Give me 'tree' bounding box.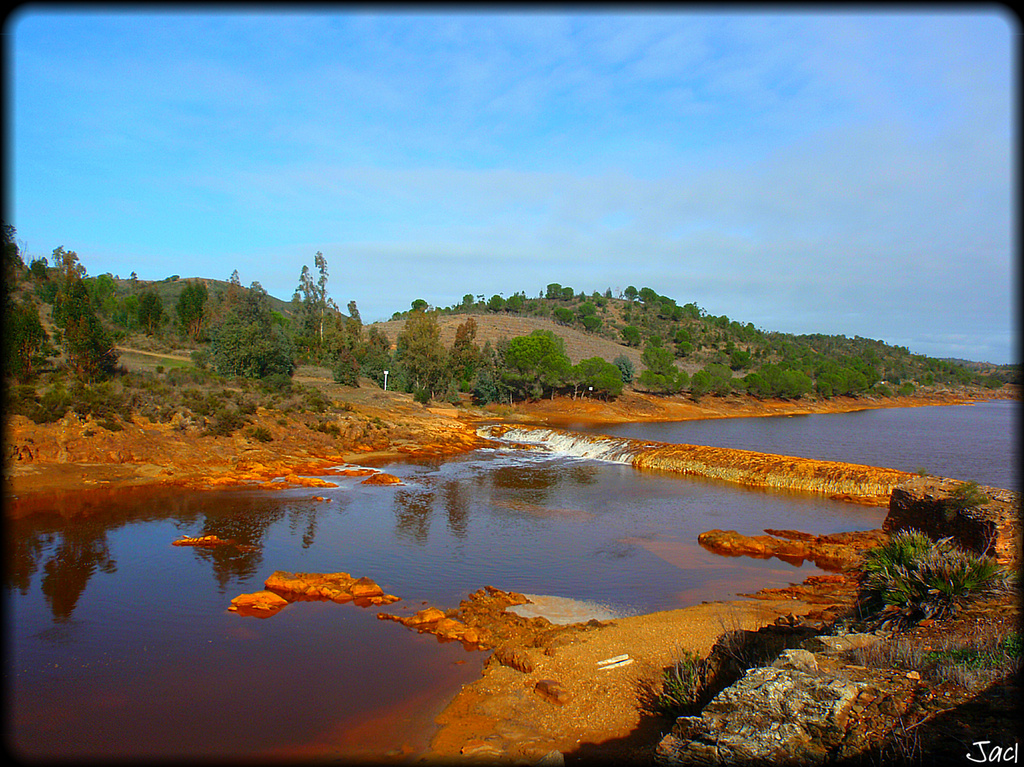
x1=0, y1=223, x2=50, y2=382.
